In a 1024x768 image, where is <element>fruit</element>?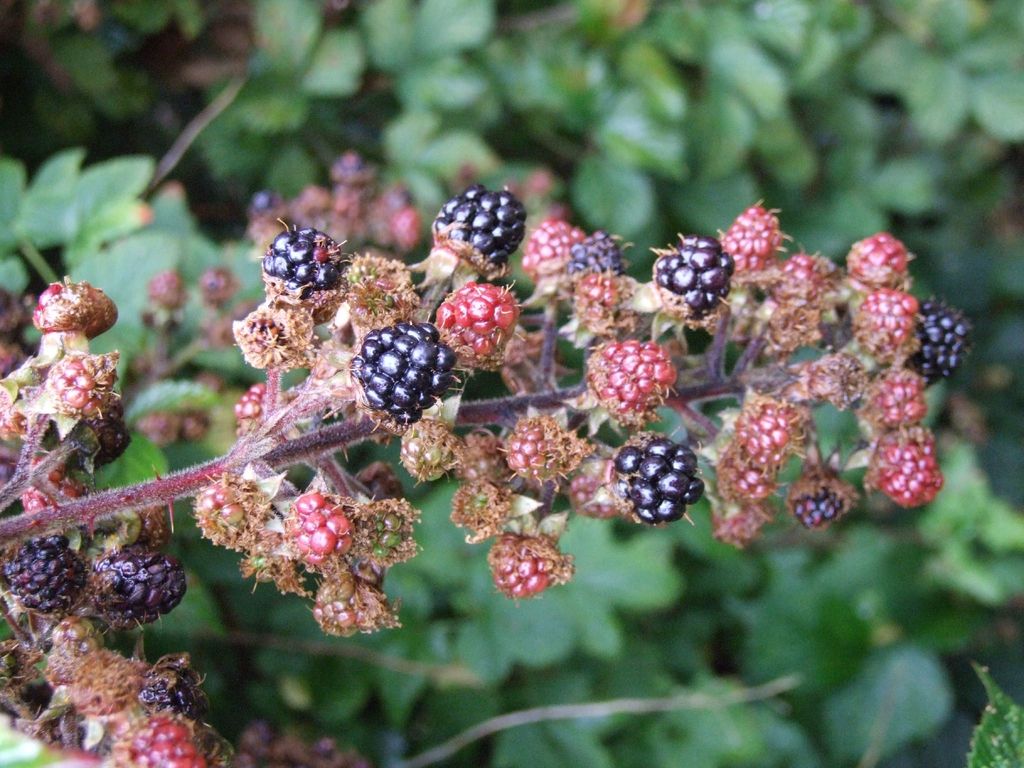
81, 404, 135, 467.
